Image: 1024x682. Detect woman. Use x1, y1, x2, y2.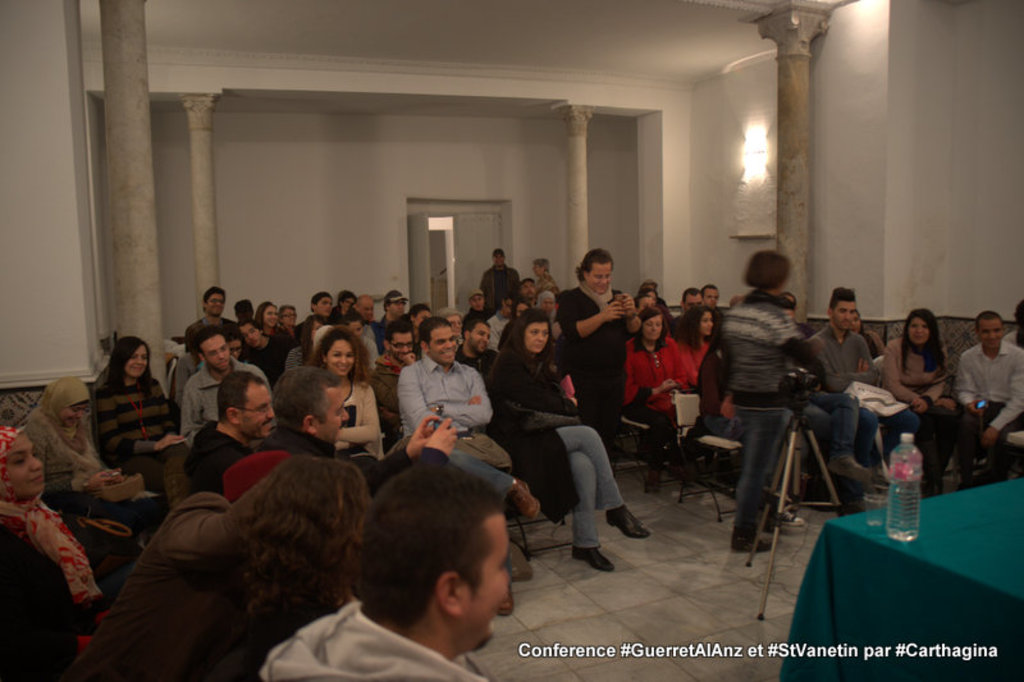
70, 452, 375, 681.
